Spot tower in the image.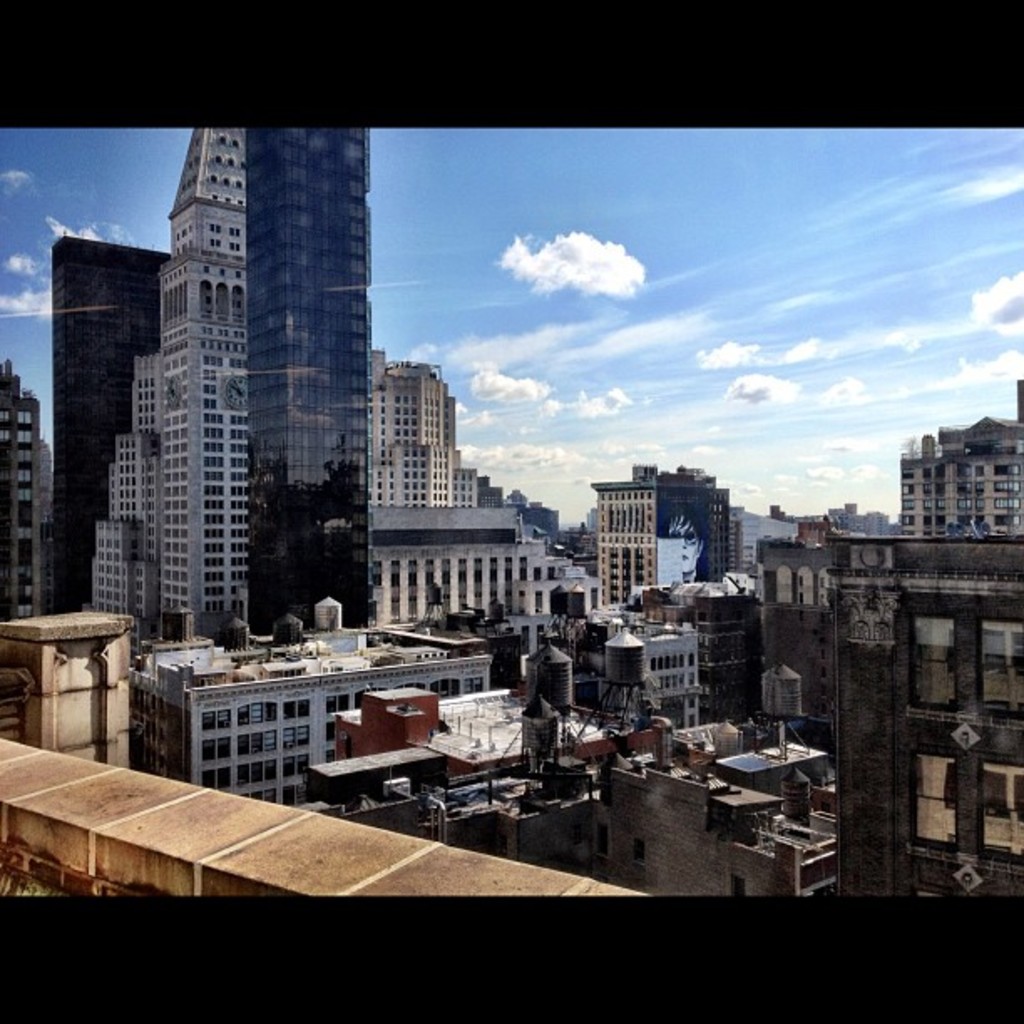
tower found at {"left": 33, "top": 246, "right": 164, "bottom": 609}.
